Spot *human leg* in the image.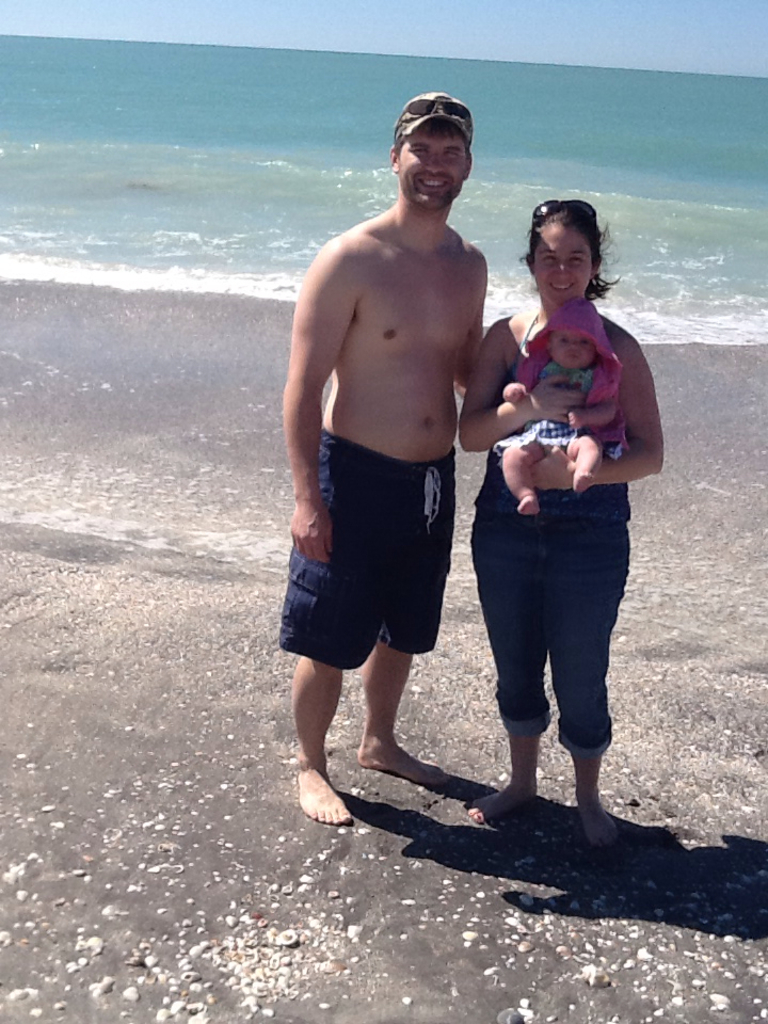
*human leg* found at x1=356, y1=462, x2=447, y2=784.
